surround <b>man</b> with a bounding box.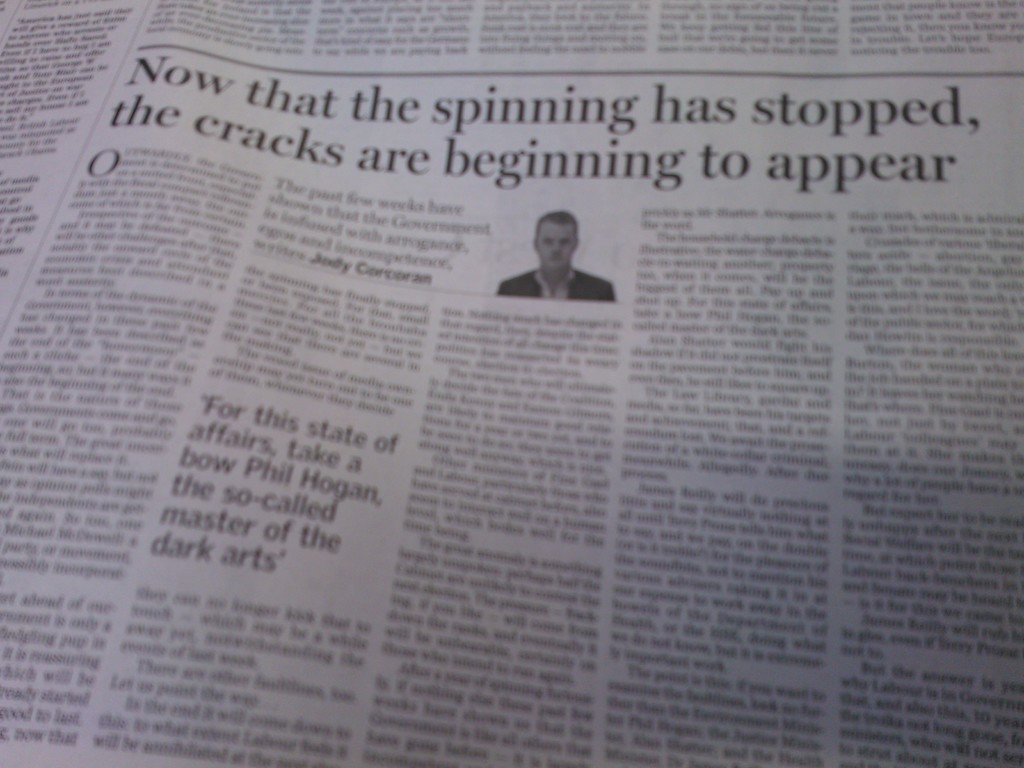
crop(497, 216, 620, 301).
